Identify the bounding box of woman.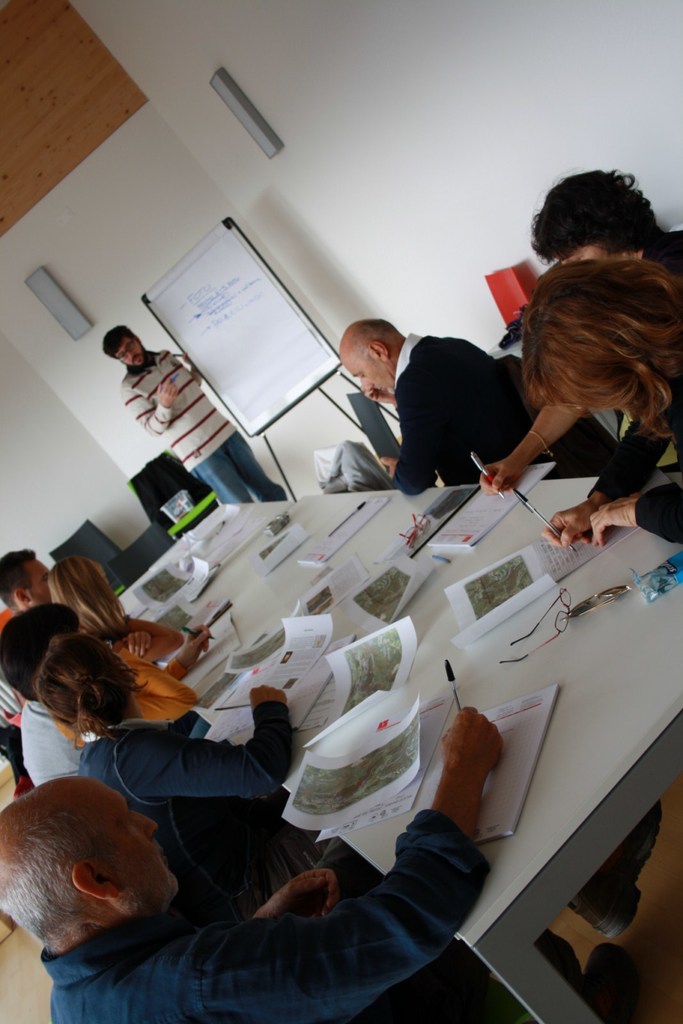
box=[54, 633, 292, 927].
